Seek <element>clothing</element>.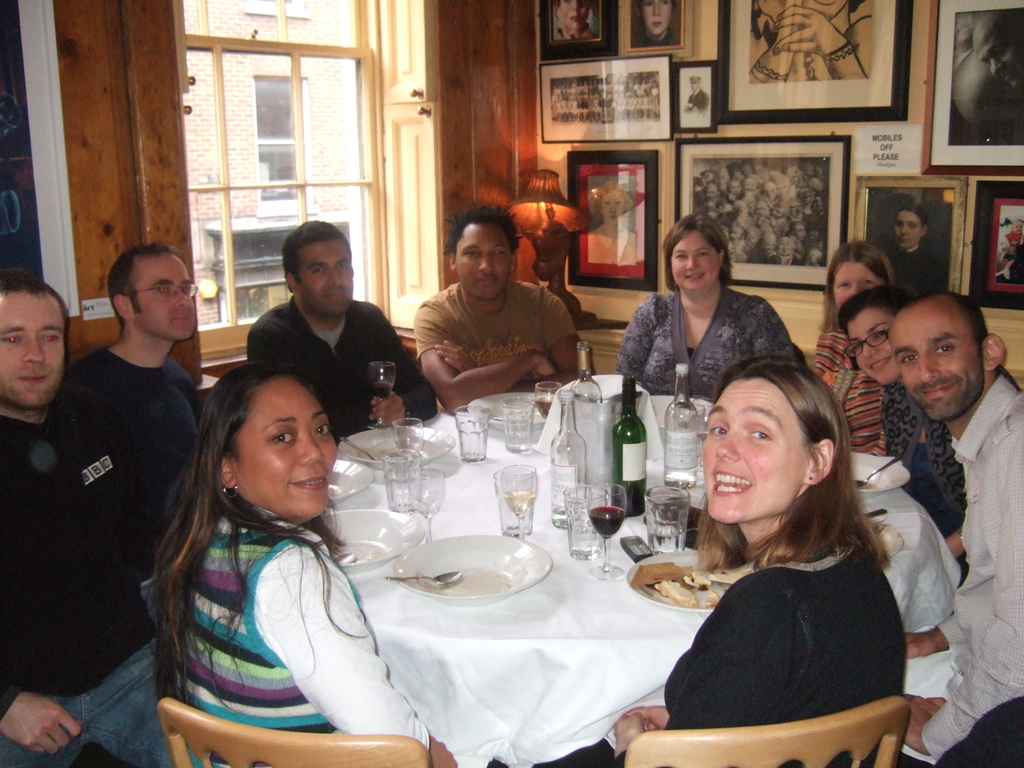
box(1000, 228, 1015, 246).
